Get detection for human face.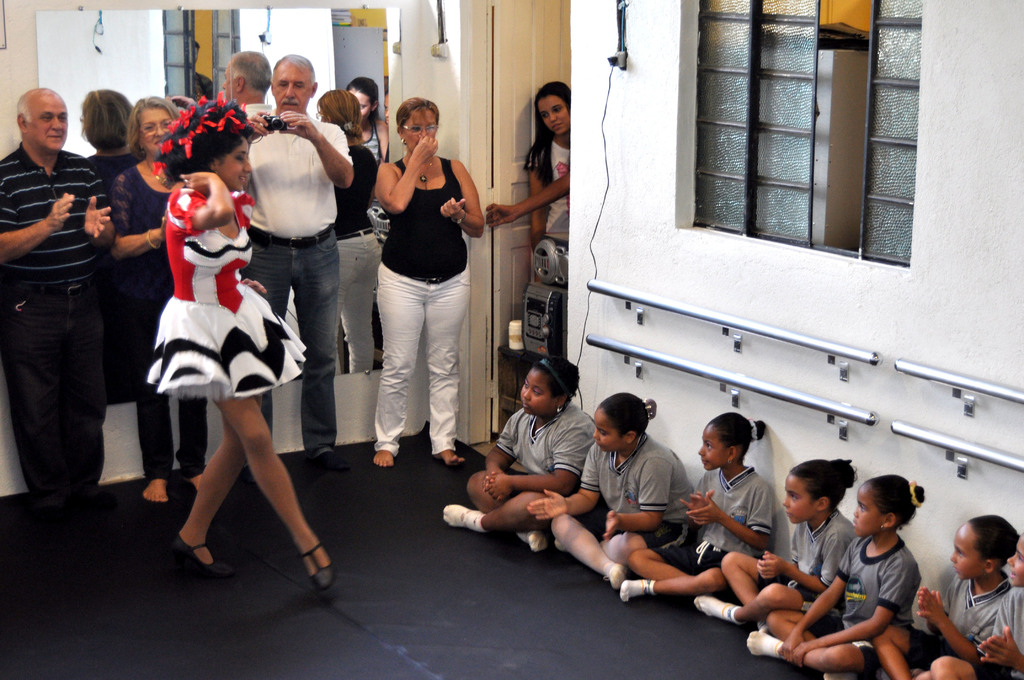
Detection: <bbox>952, 522, 988, 574</bbox>.
